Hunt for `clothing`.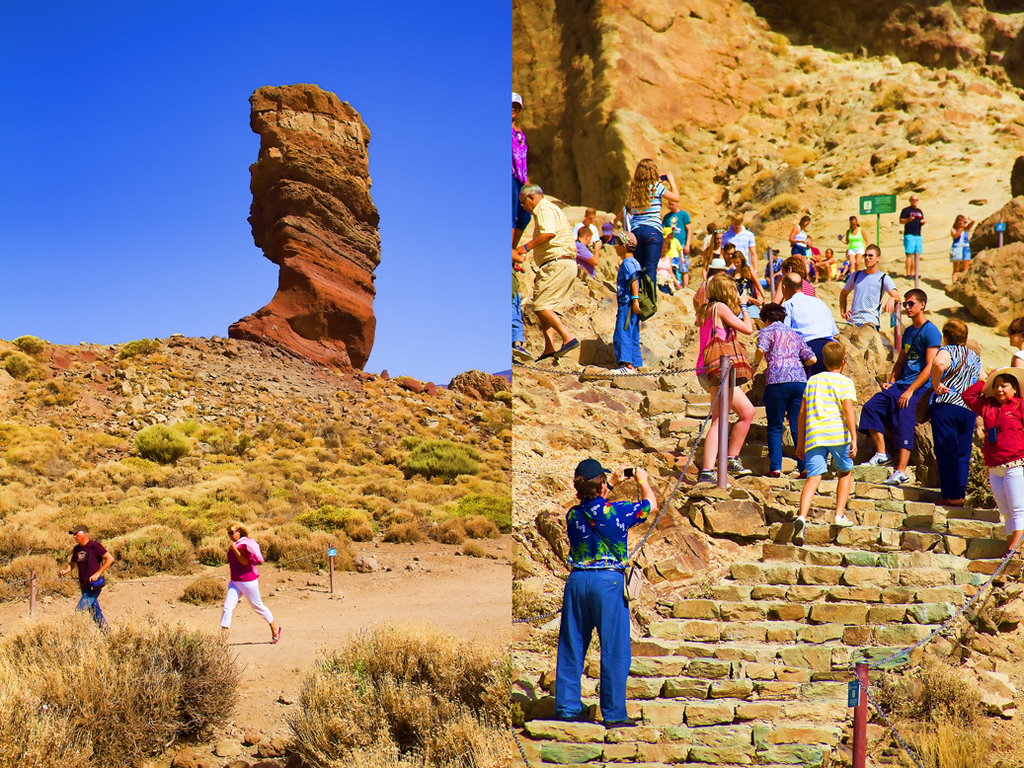
Hunted down at bbox=(711, 224, 751, 262).
